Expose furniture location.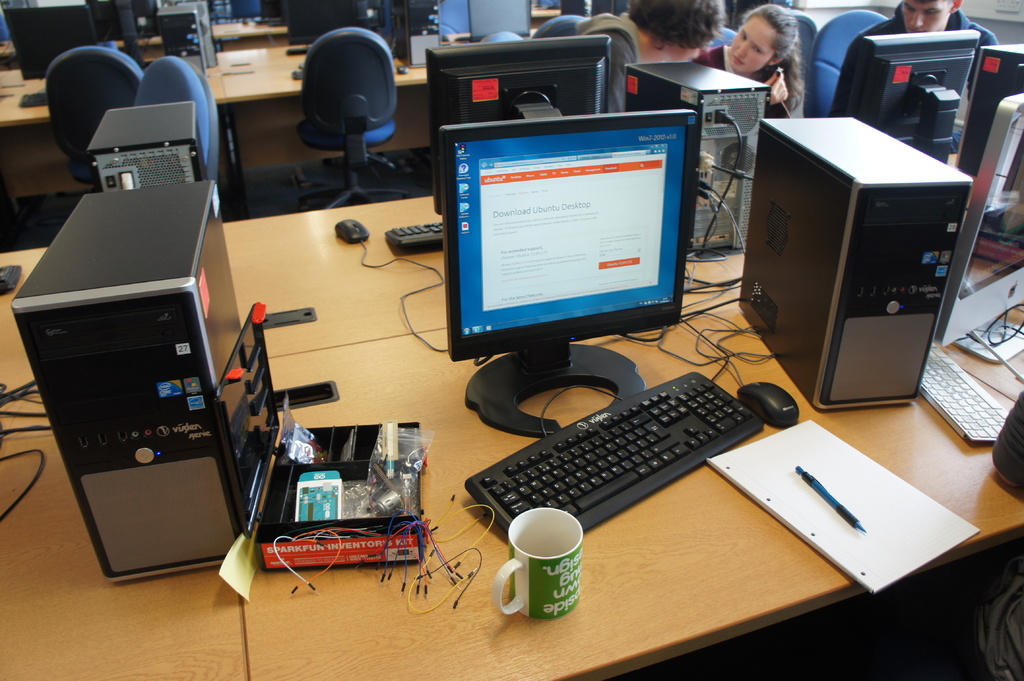
Exposed at locate(811, 8, 888, 116).
